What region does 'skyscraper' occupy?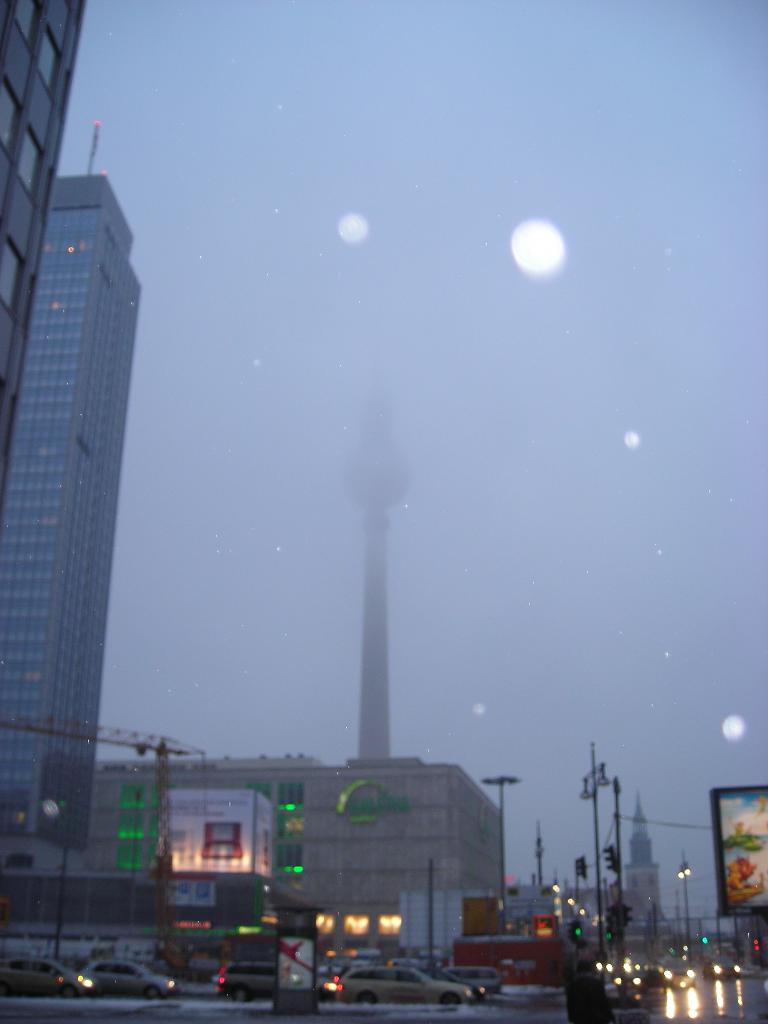
[left=0, top=120, right=144, bottom=872].
